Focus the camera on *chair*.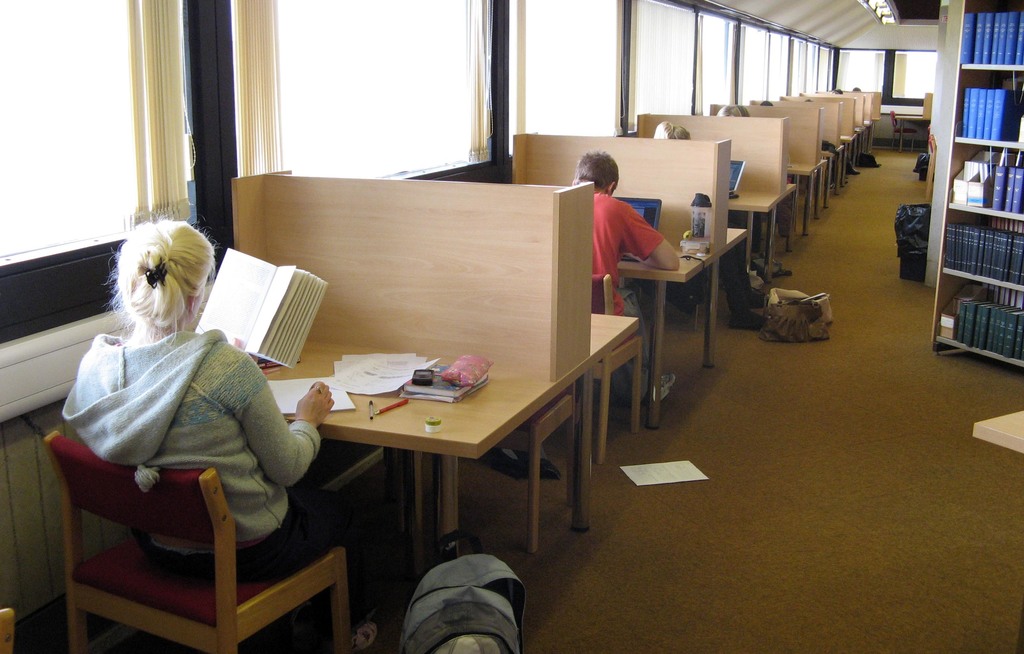
Focus region: (590, 273, 644, 461).
